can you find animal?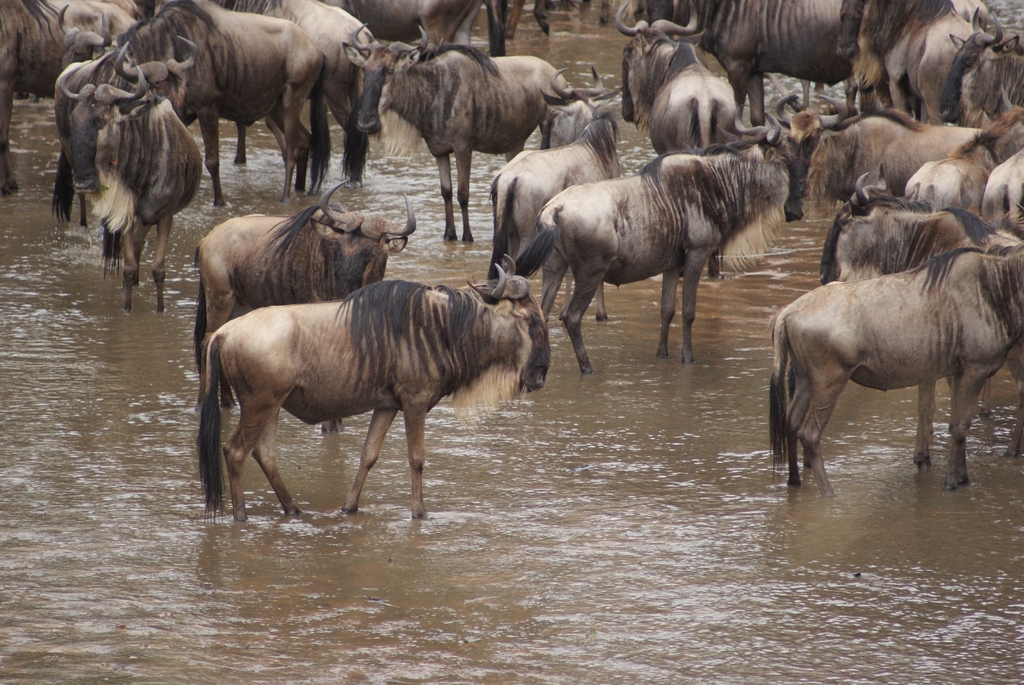
Yes, bounding box: Rect(52, 61, 208, 318).
